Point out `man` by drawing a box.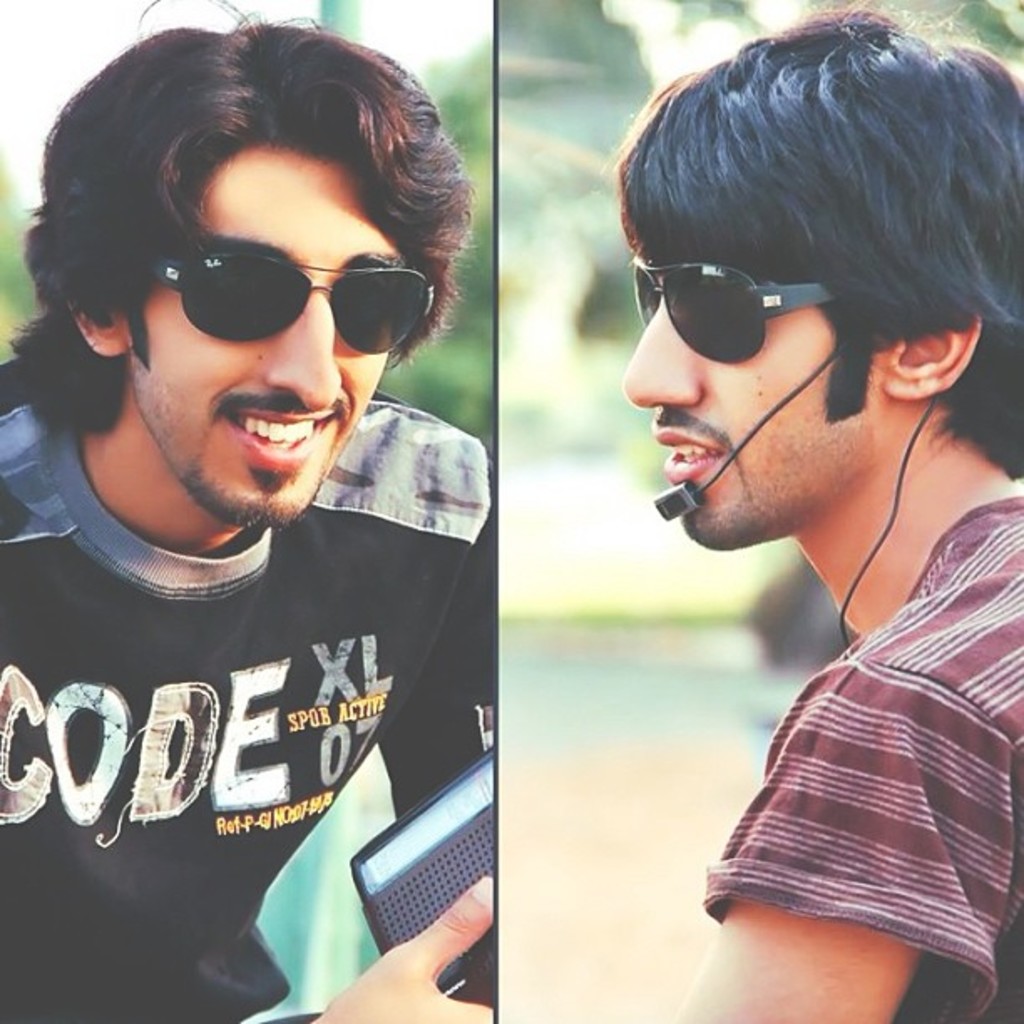
[0,3,584,1012].
